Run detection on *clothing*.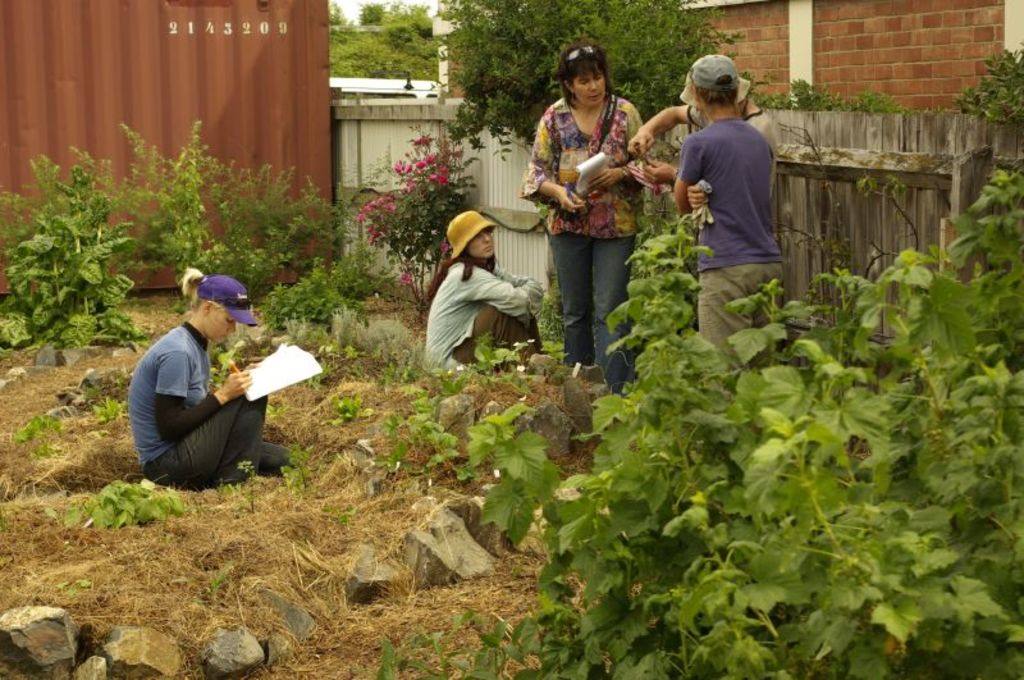
Result: [421,251,539,380].
